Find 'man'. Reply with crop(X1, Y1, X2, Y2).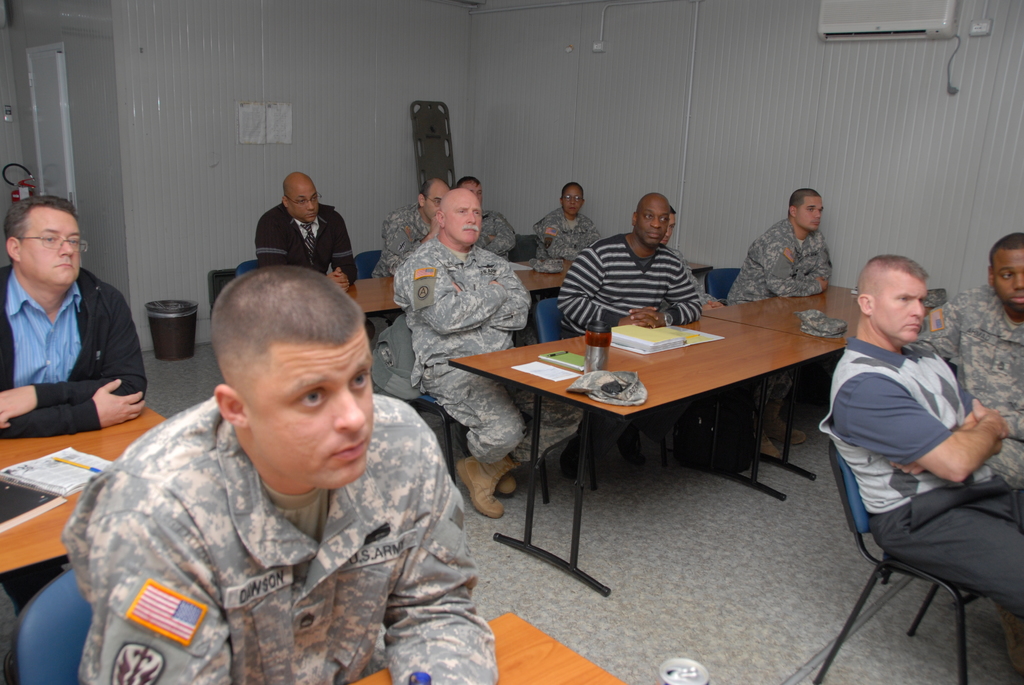
crop(717, 185, 835, 308).
